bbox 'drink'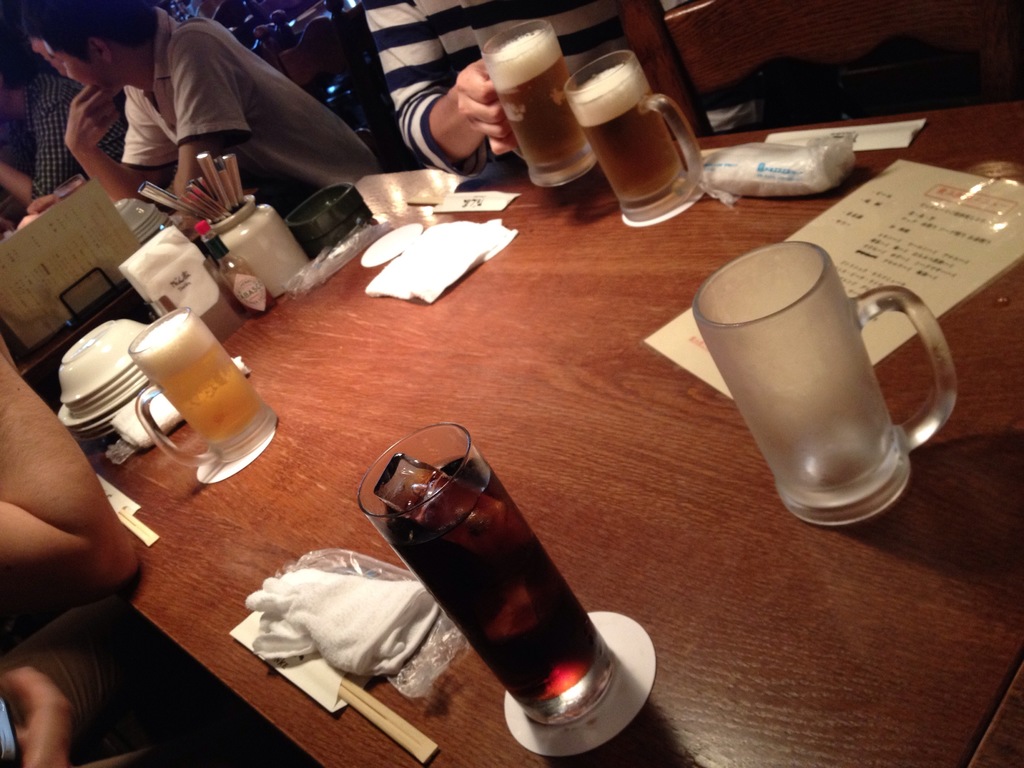
134, 305, 277, 465
